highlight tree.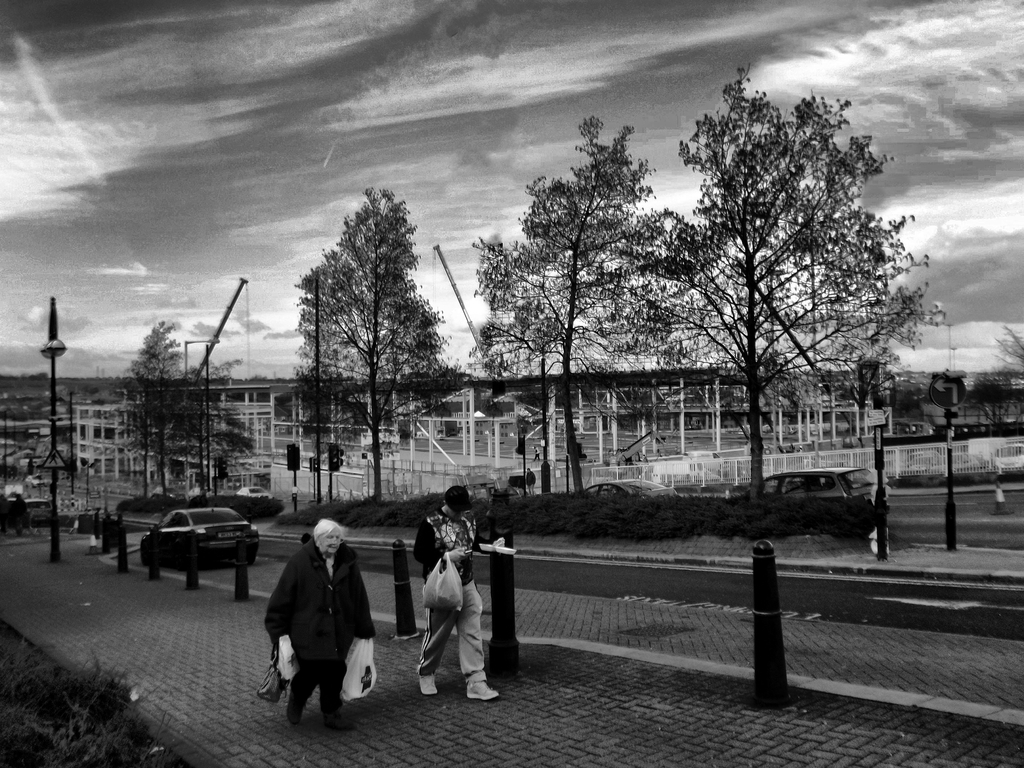
Highlighted region: [left=819, top=341, right=920, bottom=445].
